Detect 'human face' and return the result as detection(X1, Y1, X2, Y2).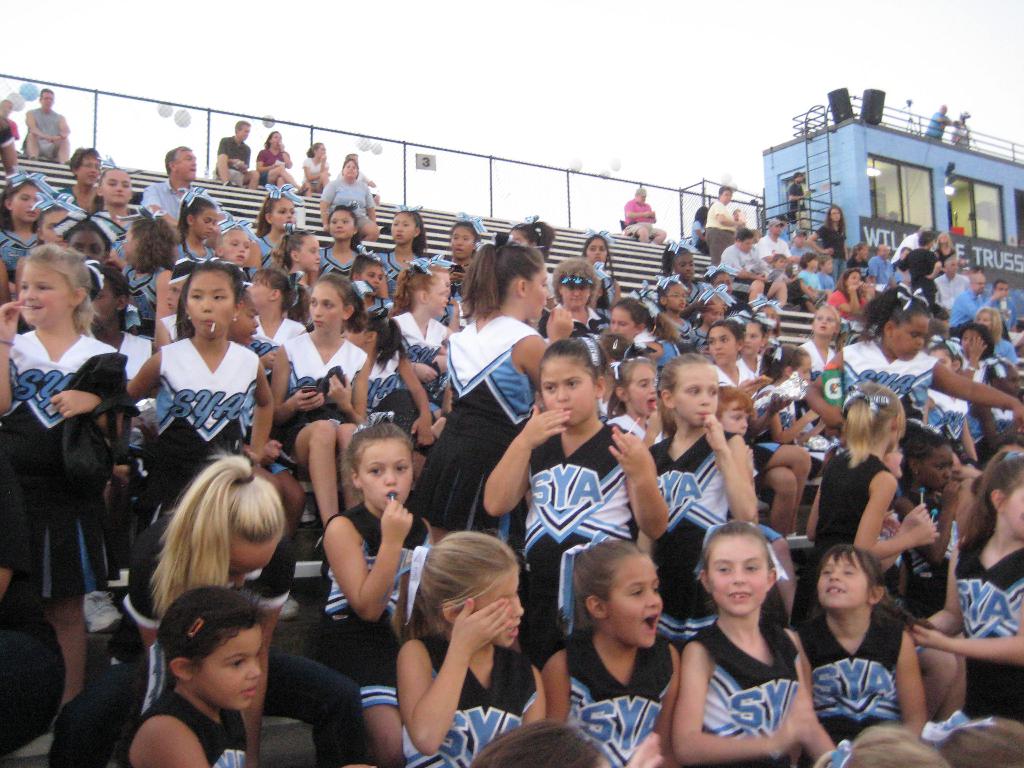
detection(68, 230, 100, 261).
